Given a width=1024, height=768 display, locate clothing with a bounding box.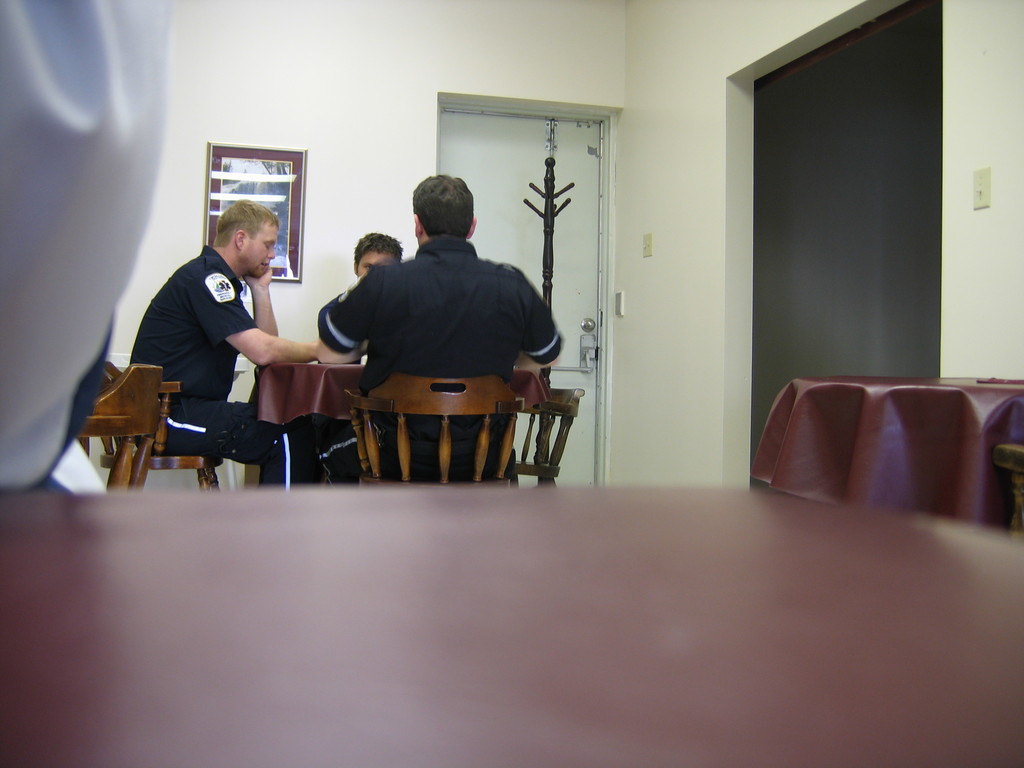
Located: 320:285:392:447.
